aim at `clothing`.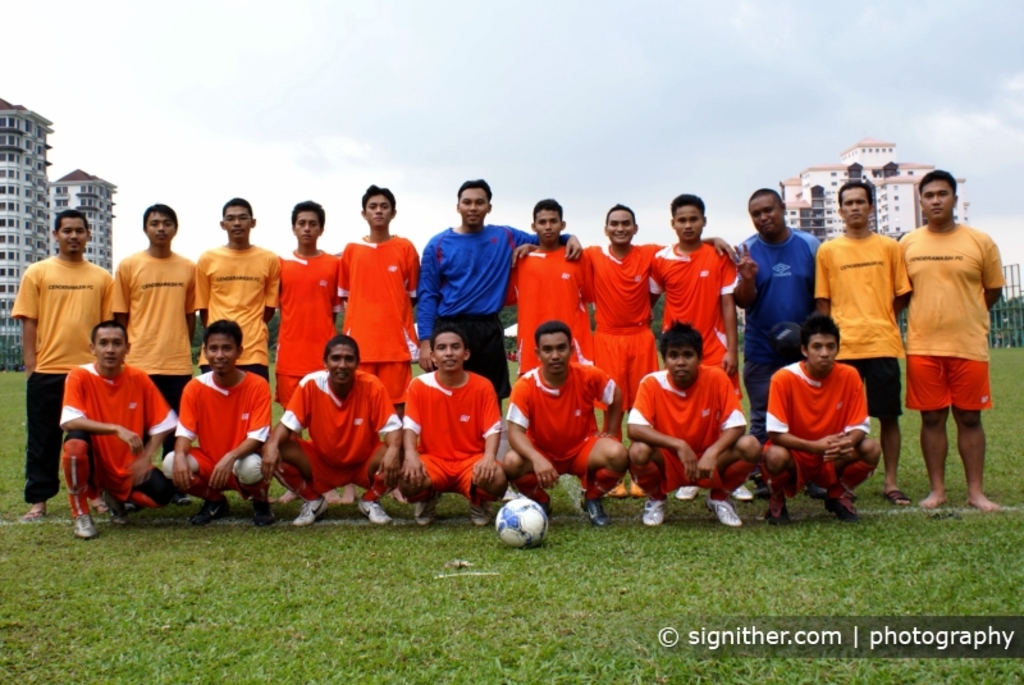
Aimed at region(508, 370, 614, 479).
